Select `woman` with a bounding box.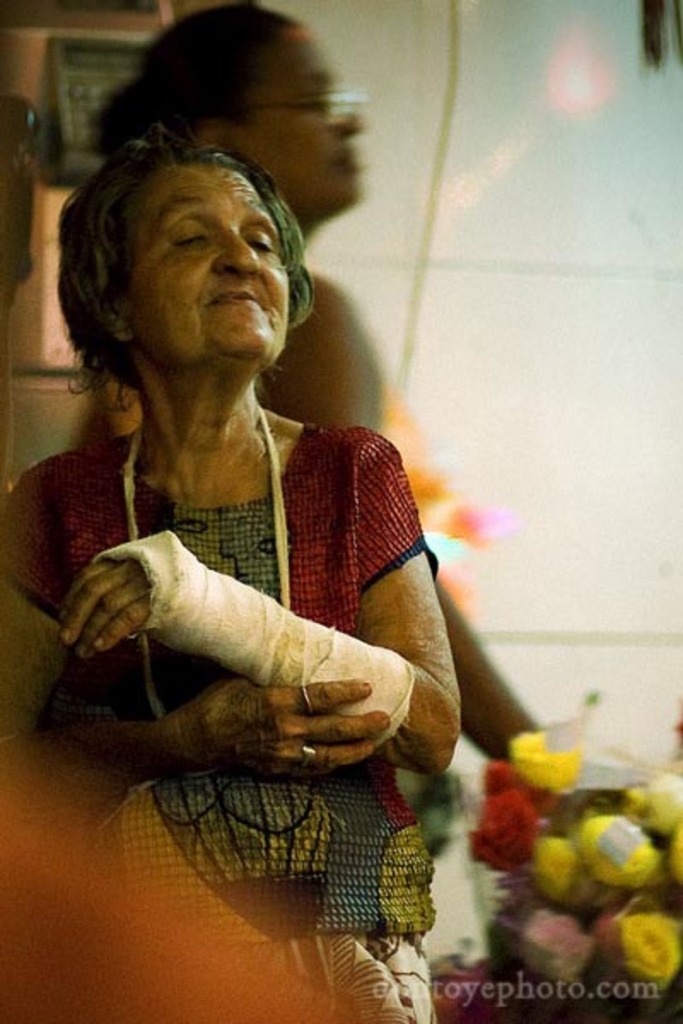
[left=82, top=0, right=555, bottom=763].
